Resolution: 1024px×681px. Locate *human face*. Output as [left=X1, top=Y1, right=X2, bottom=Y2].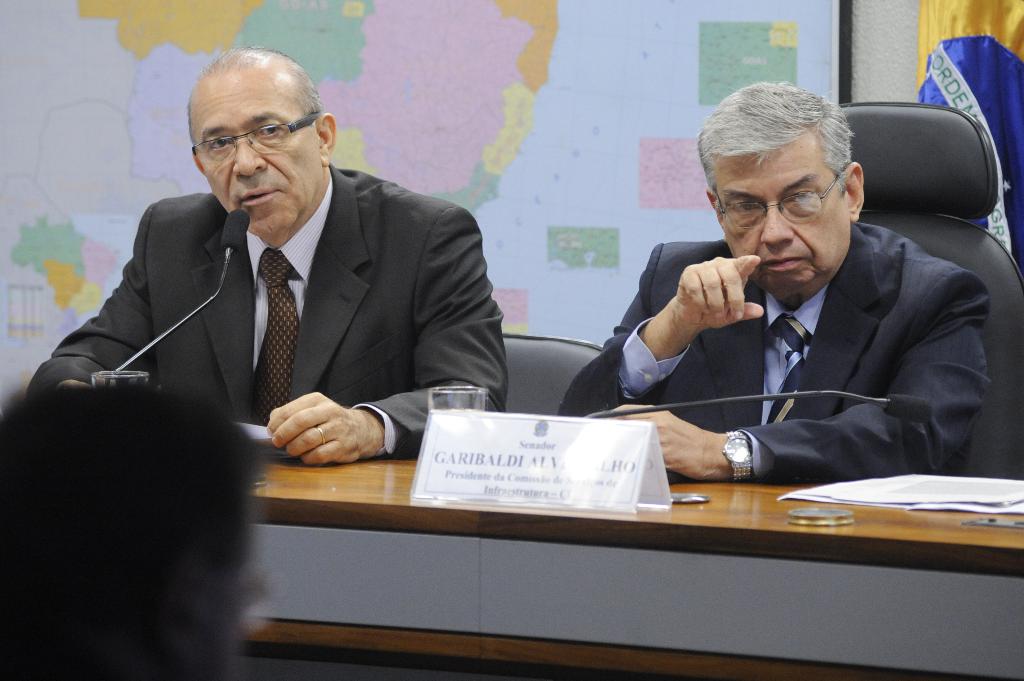
[left=718, top=153, right=849, bottom=301].
